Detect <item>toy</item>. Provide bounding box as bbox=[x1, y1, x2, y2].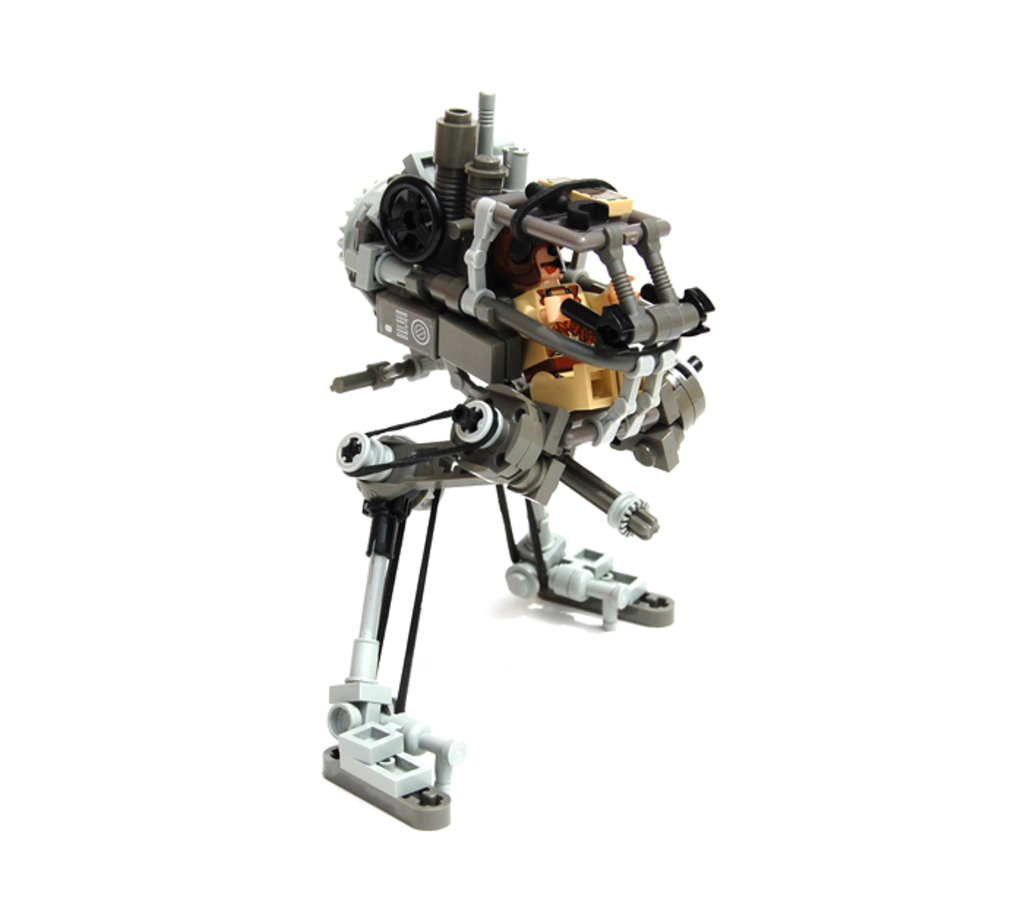
bbox=[306, 82, 718, 831].
